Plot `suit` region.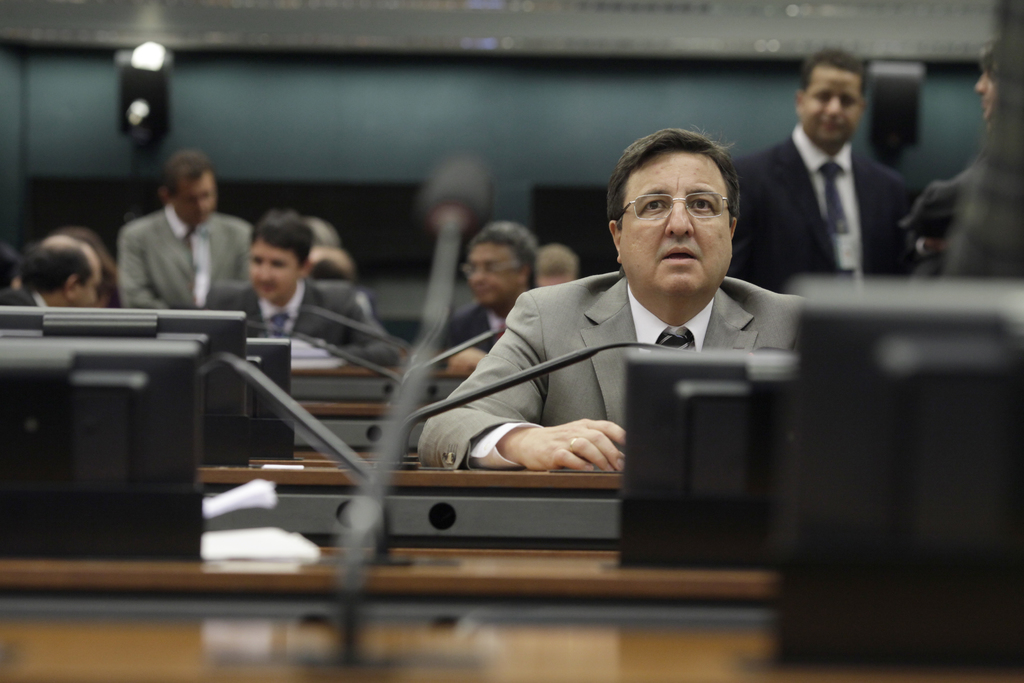
Plotted at 439,299,508,370.
